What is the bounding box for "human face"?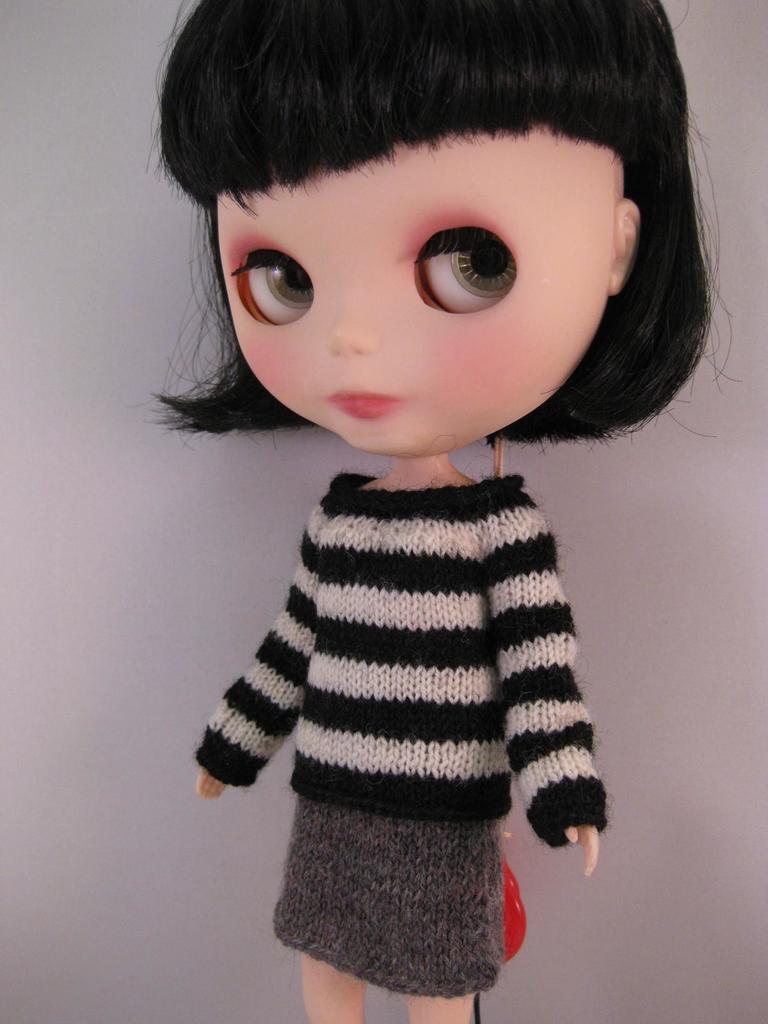
pyautogui.locateOnScreen(212, 189, 616, 454).
